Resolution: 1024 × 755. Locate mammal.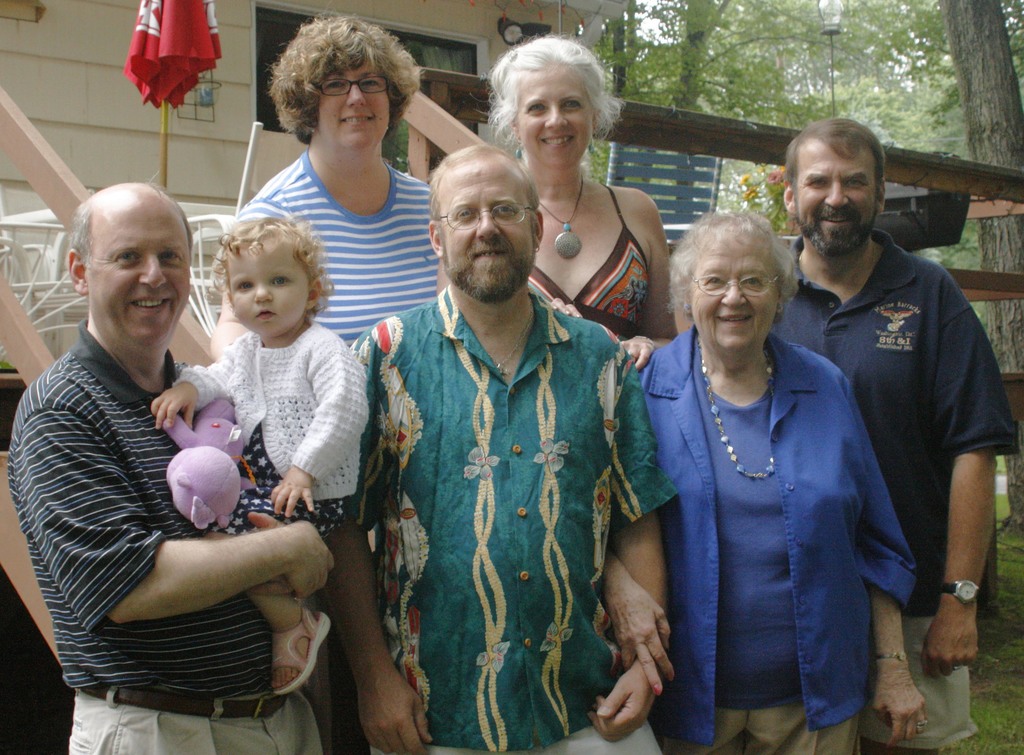
left=7, top=166, right=335, bottom=754.
